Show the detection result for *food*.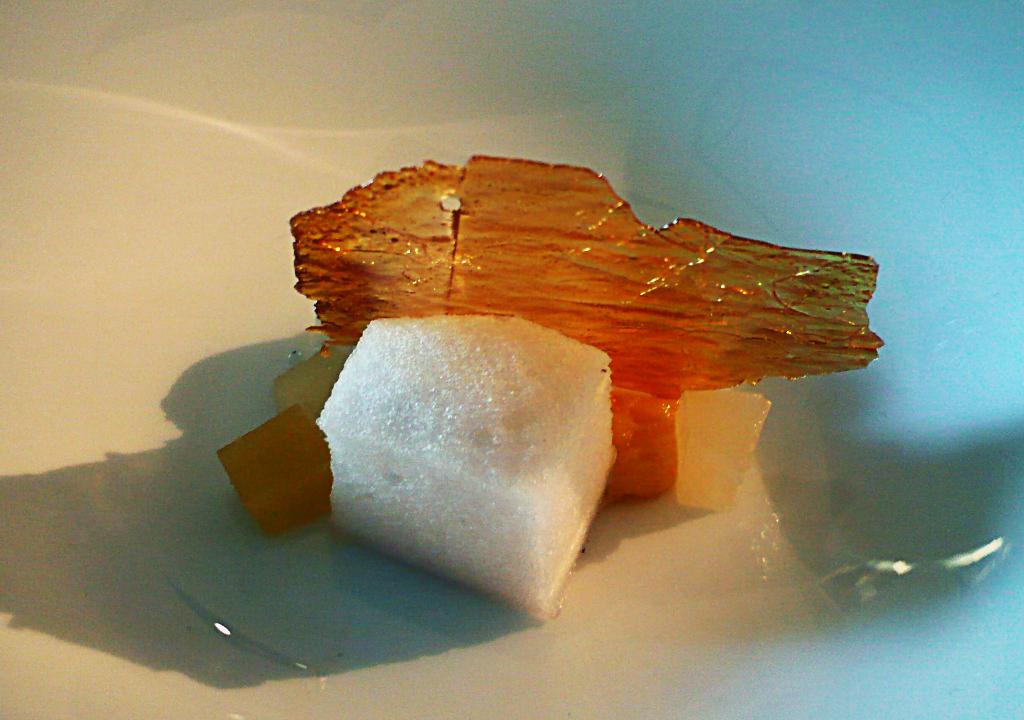
(673, 388, 772, 516).
